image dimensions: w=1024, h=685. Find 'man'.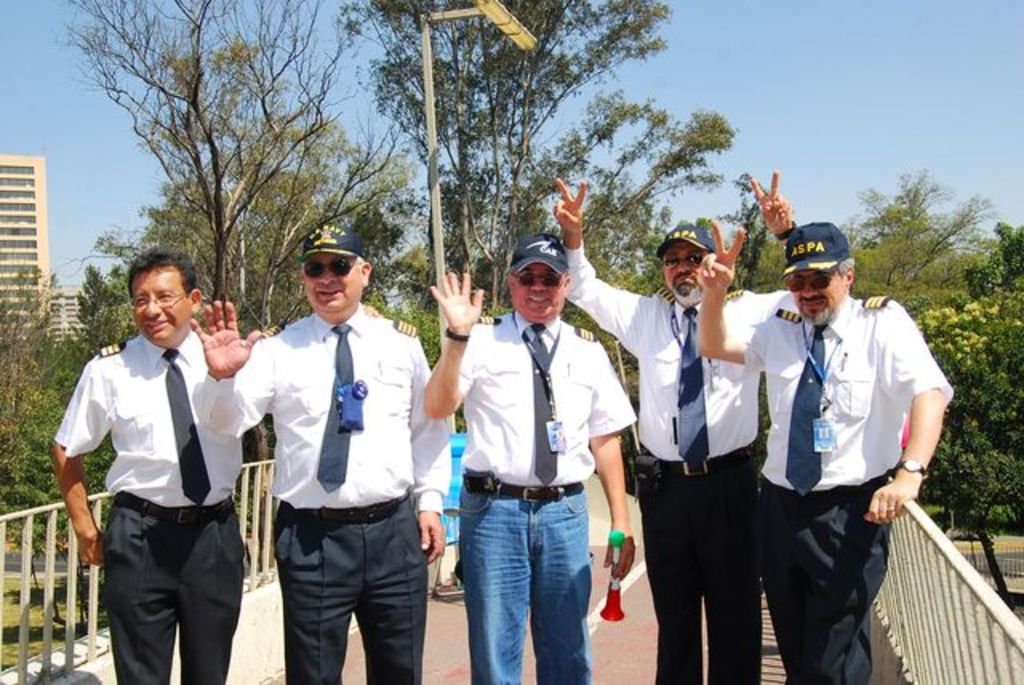
Rect(558, 168, 805, 683).
